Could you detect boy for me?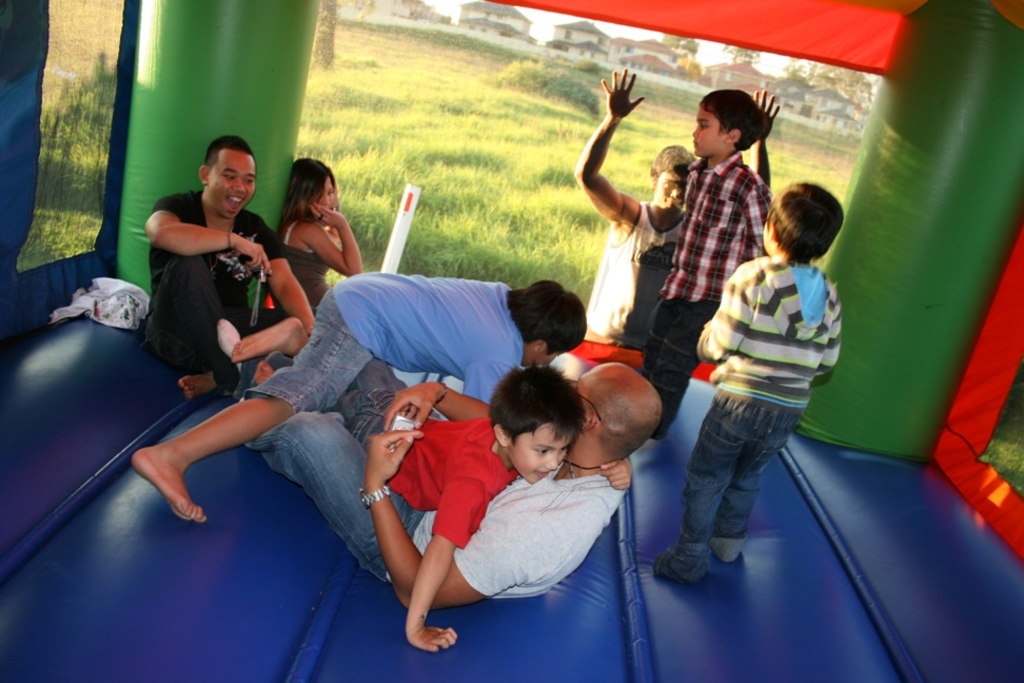
Detection result: detection(125, 269, 589, 524).
